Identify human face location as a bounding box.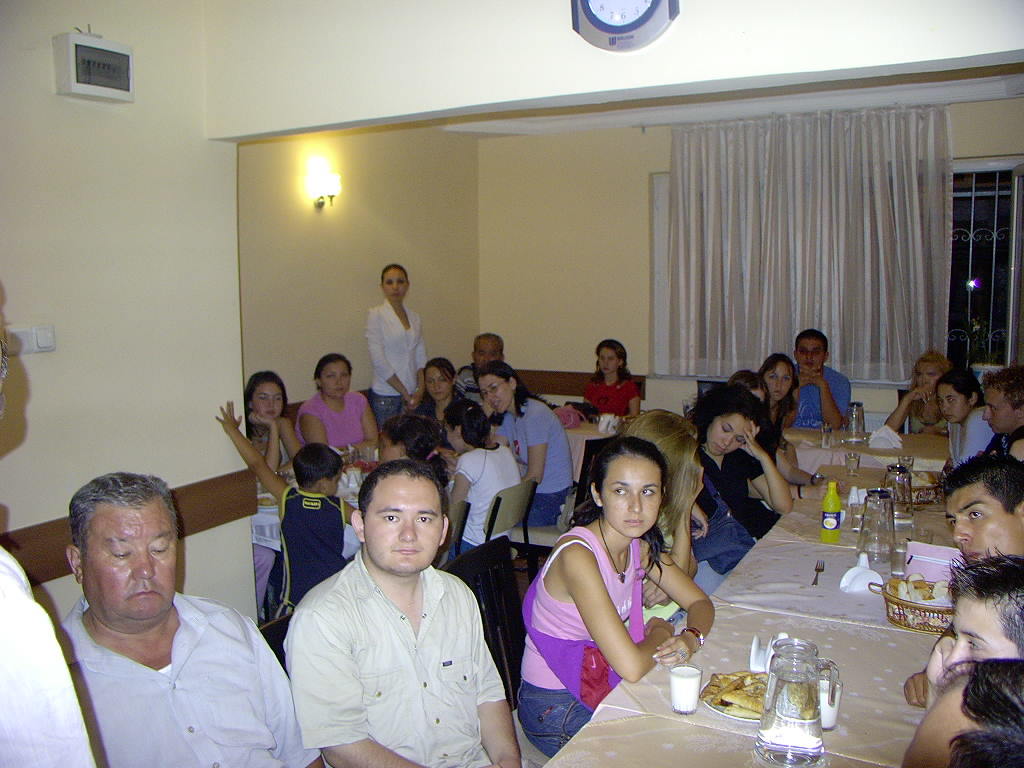
(left=600, top=347, right=618, bottom=379).
